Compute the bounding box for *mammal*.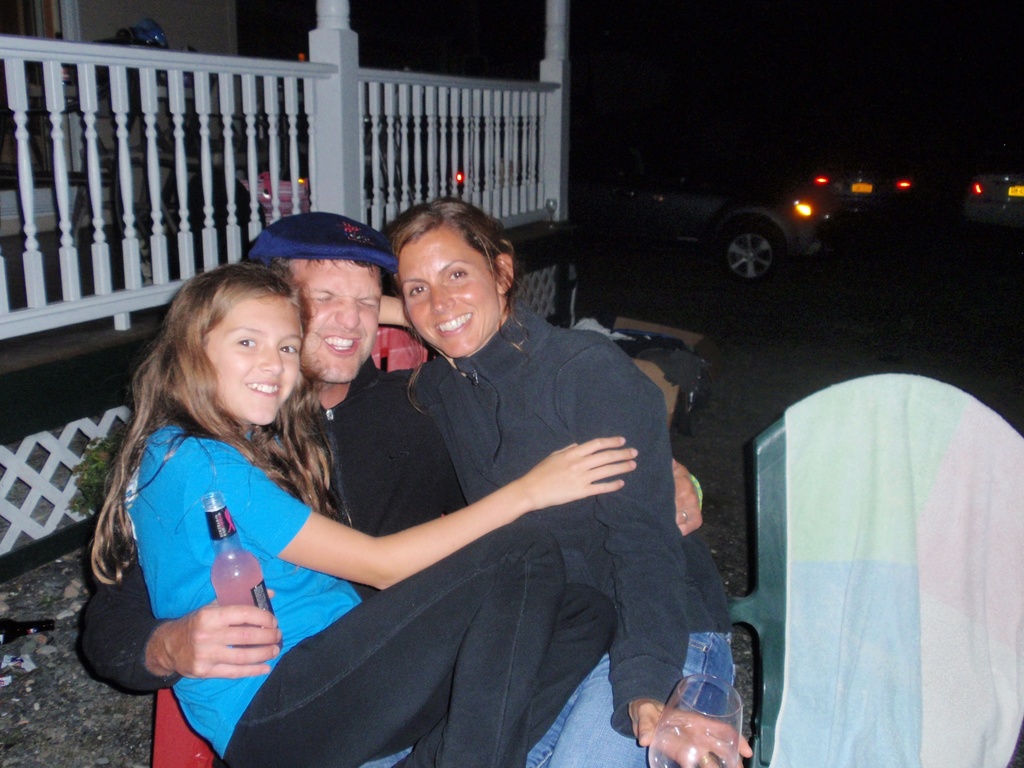
(375,198,752,767).
